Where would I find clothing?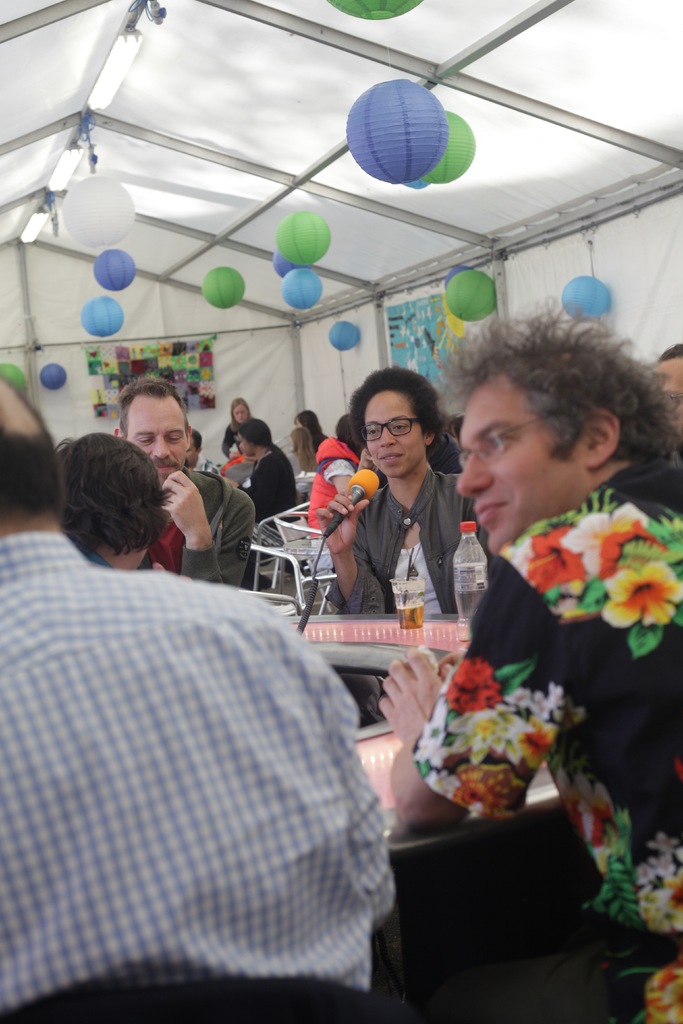
At 218, 426, 246, 456.
